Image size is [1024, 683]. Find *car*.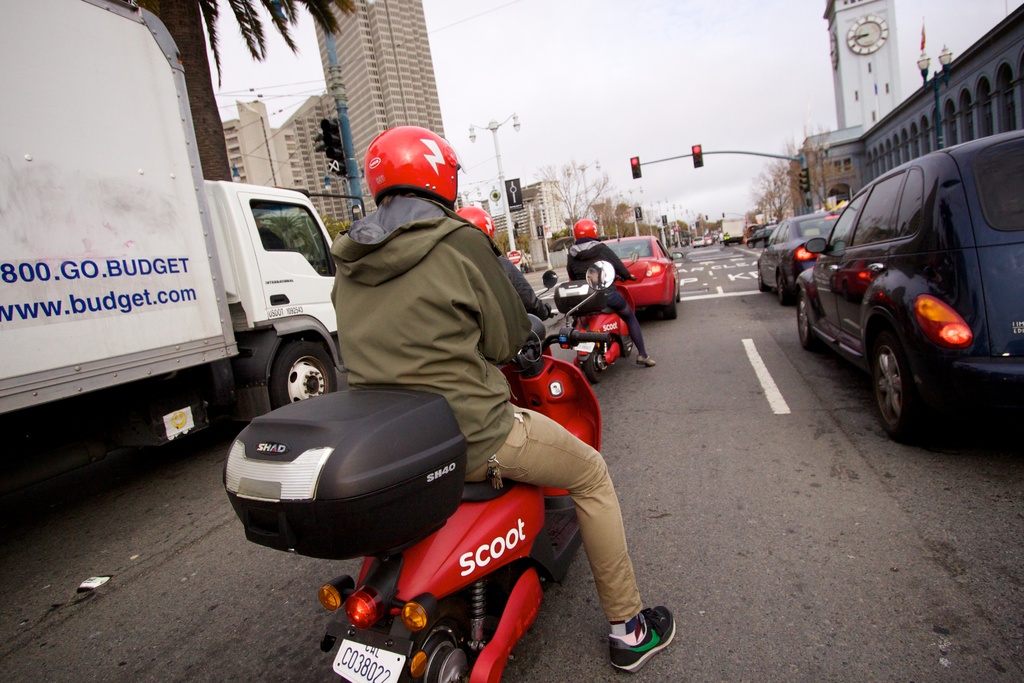
[left=690, top=234, right=708, bottom=245].
